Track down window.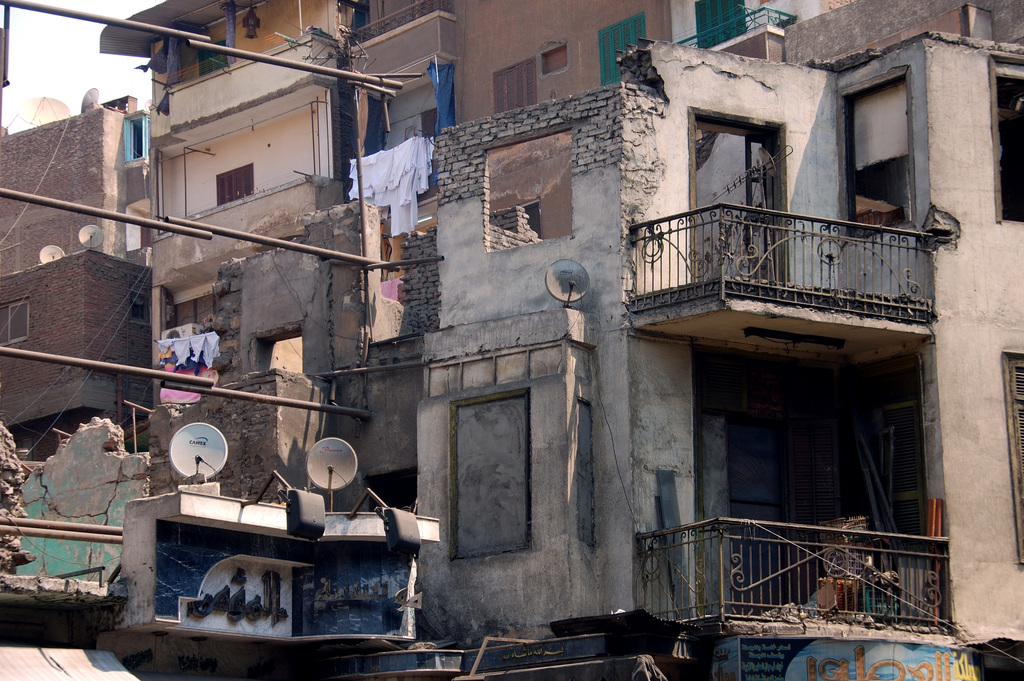
Tracked to <region>129, 116, 147, 162</region>.
